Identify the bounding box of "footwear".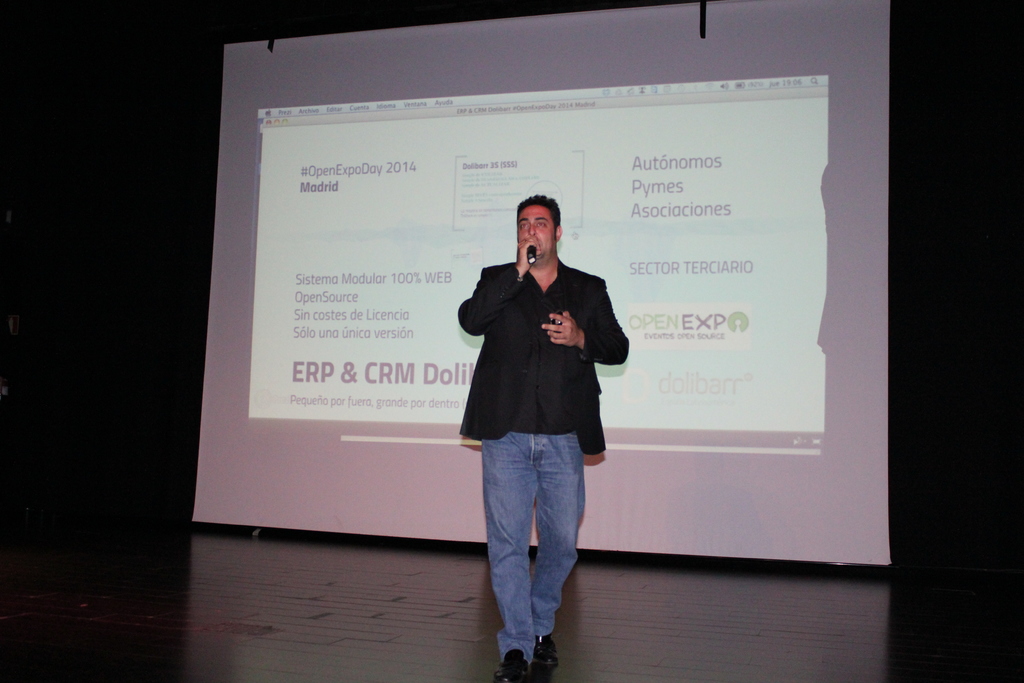
bbox=(533, 633, 559, 667).
